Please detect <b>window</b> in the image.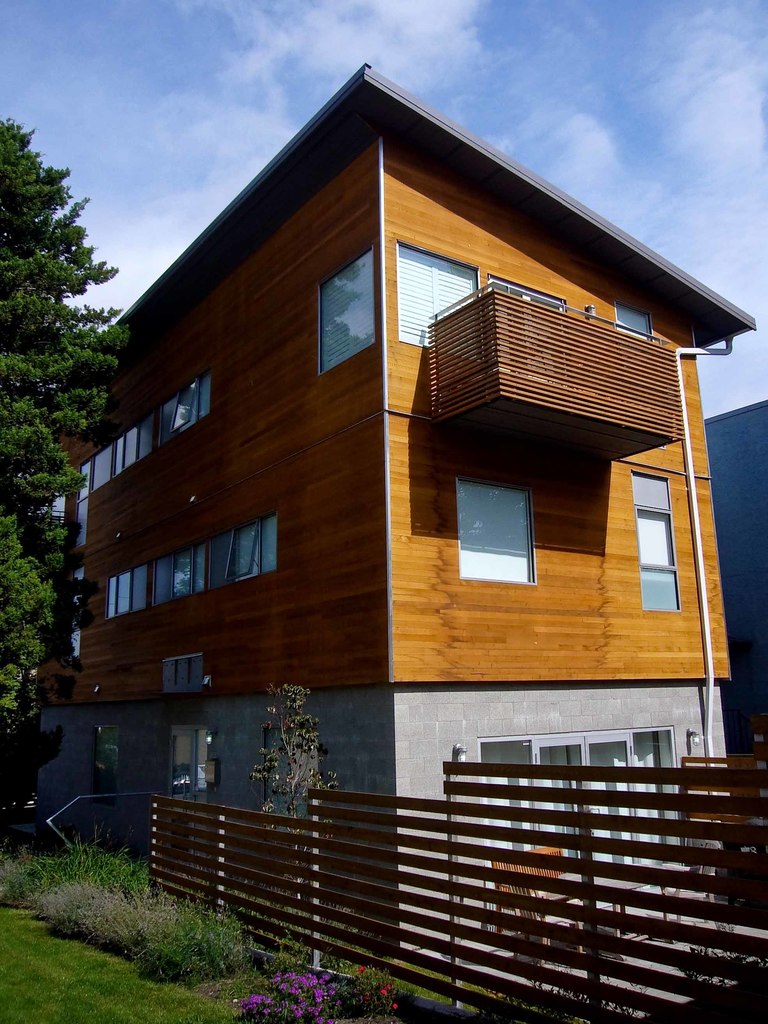
l=394, t=251, r=484, b=364.
